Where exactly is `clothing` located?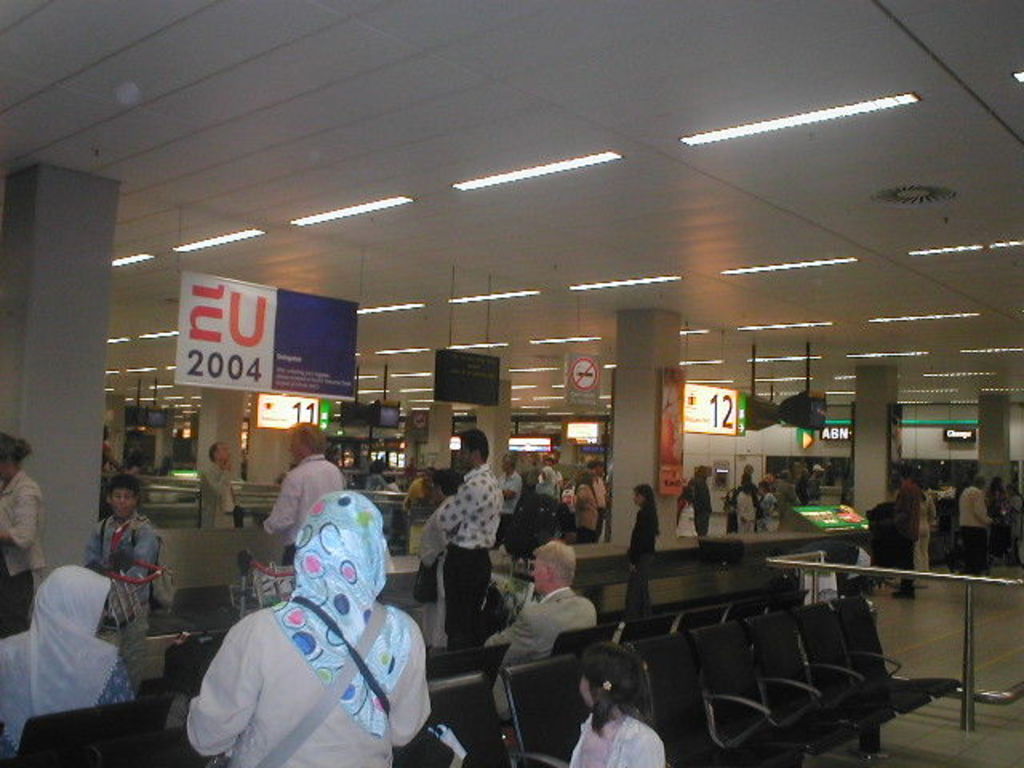
Its bounding box is box=[486, 586, 597, 661].
